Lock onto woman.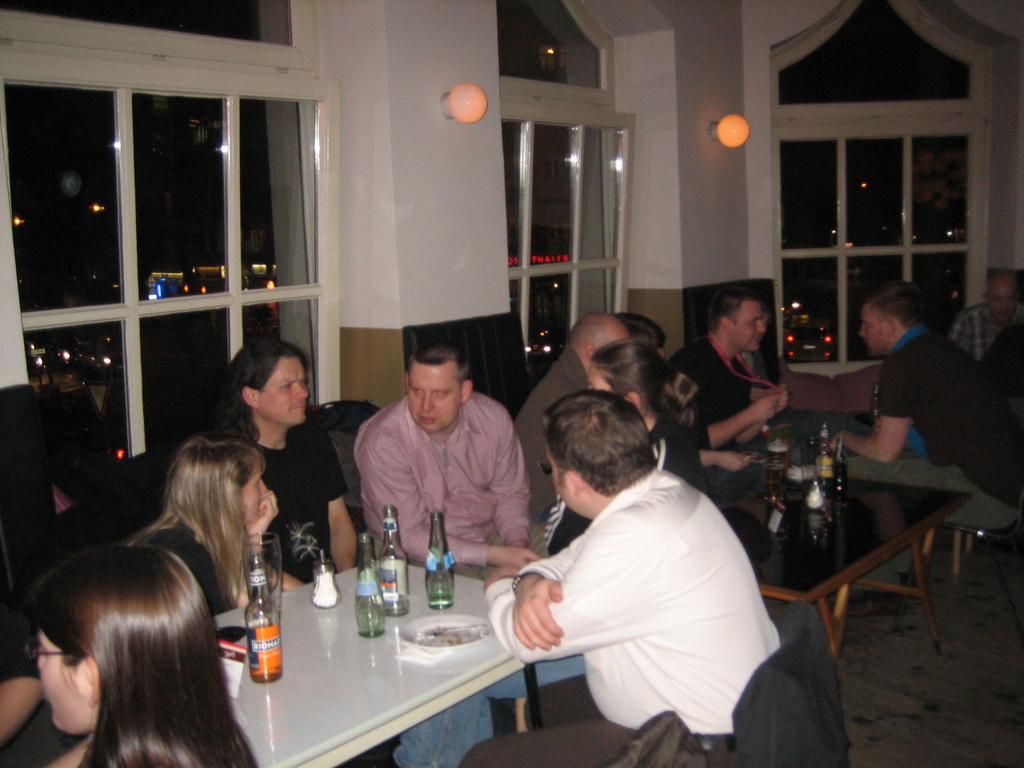
Locked: l=24, t=544, r=253, b=767.
